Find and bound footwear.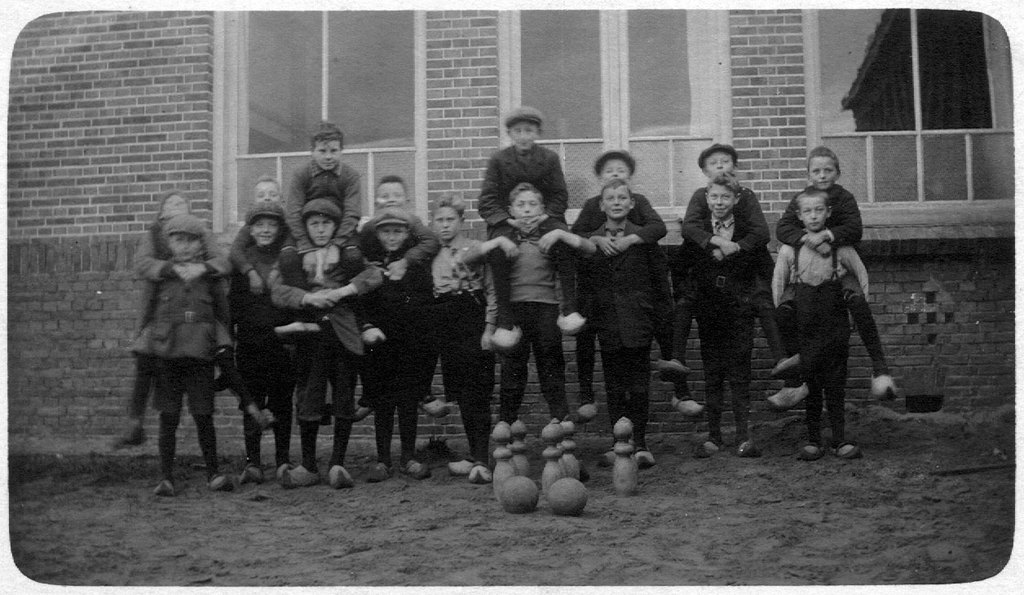
Bound: 360:327:391:346.
